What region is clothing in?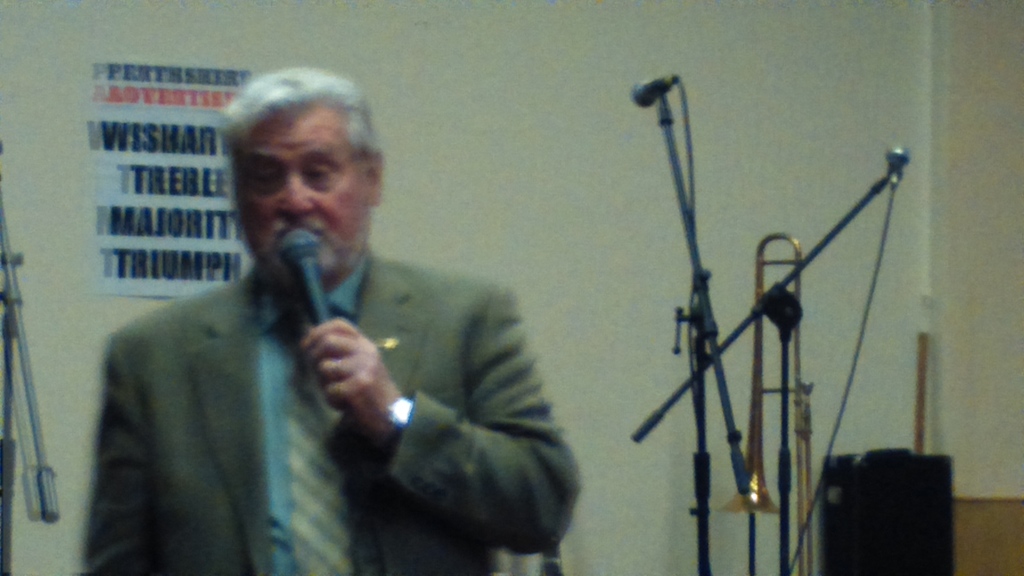
(x1=79, y1=245, x2=584, y2=575).
